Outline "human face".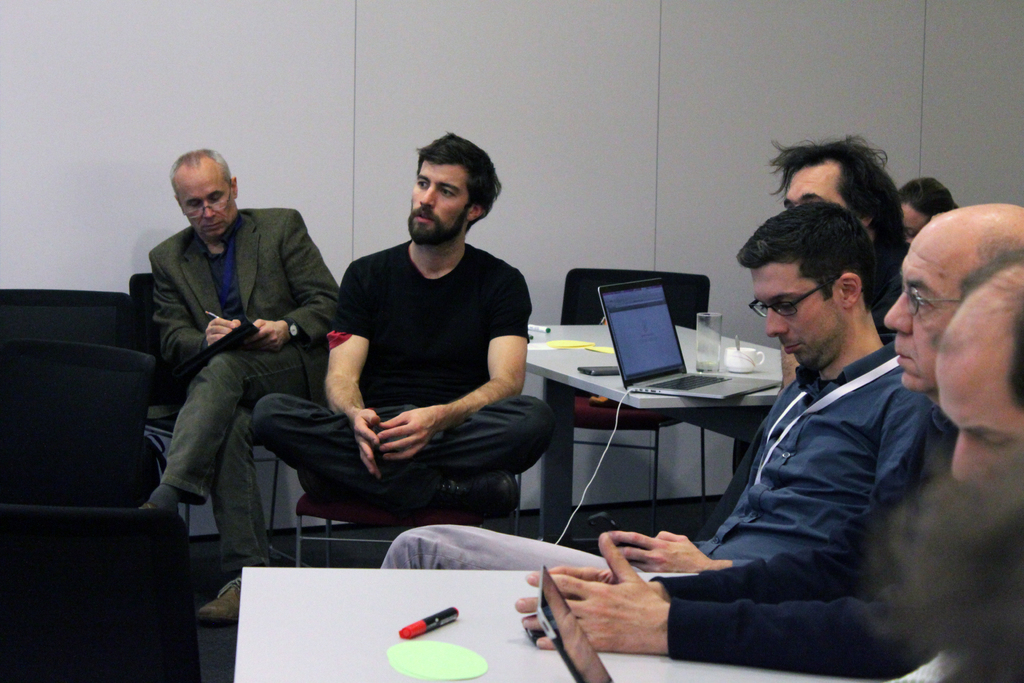
Outline: (781, 167, 851, 215).
